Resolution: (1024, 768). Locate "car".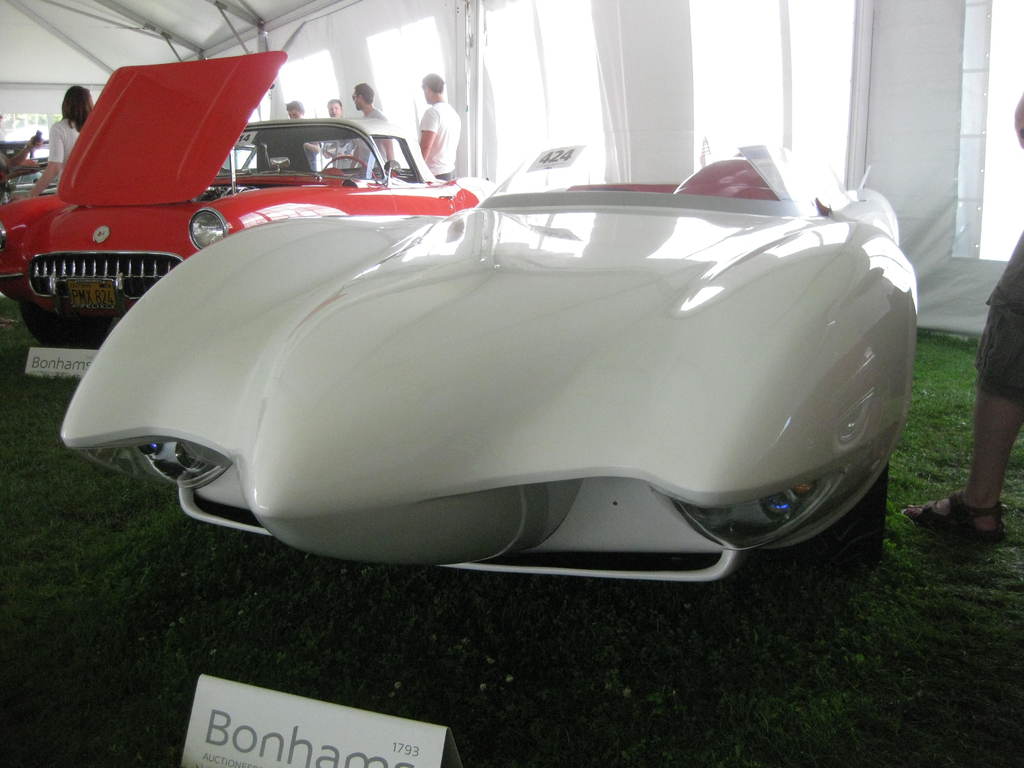
x1=0, y1=48, x2=495, y2=372.
